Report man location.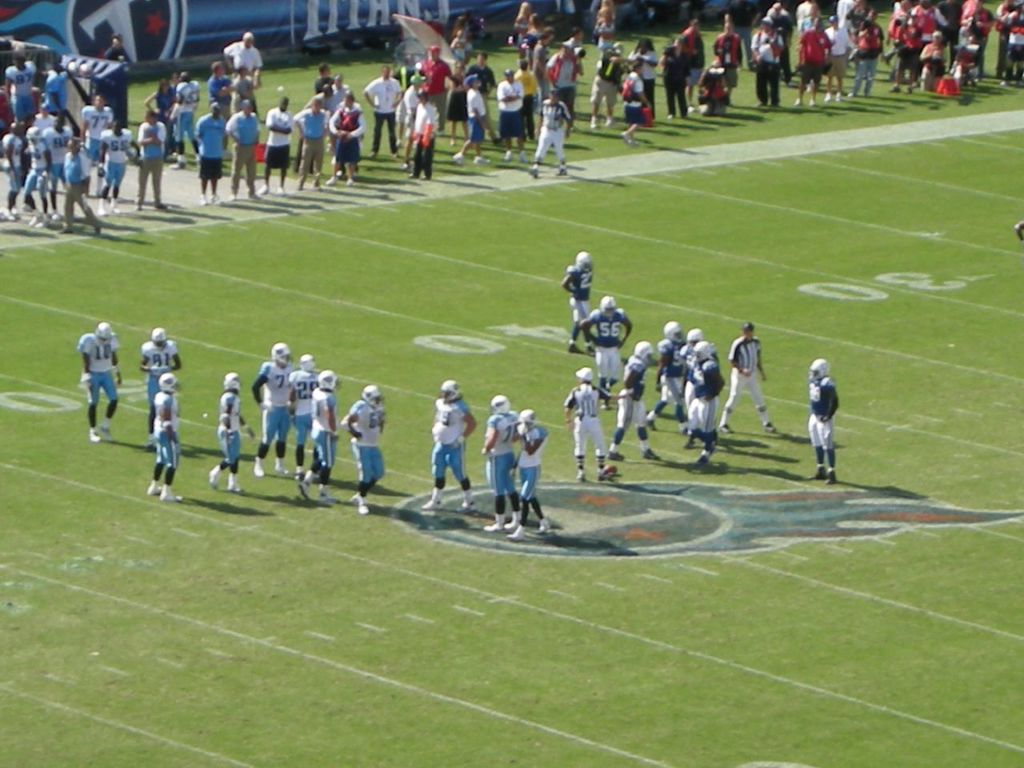
Report: [x1=493, y1=67, x2=530, y2=164].
